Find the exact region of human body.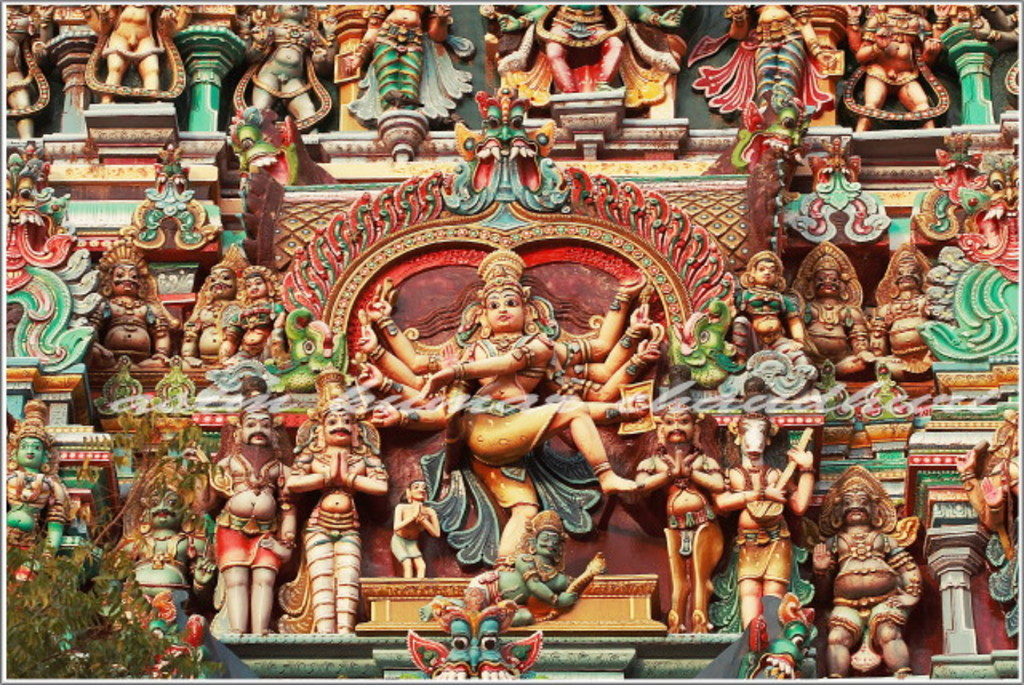
Exact region: x1=8 y1=463 x2=70 y2=589.
